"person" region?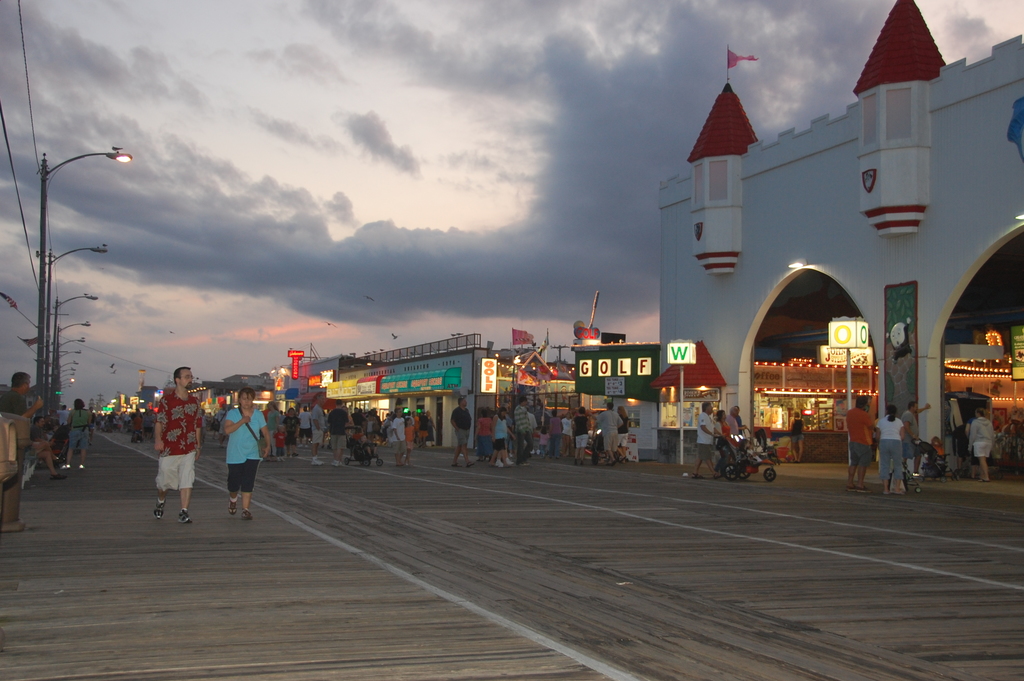
[x1=874, y1=404, x2=902, y2=498]
